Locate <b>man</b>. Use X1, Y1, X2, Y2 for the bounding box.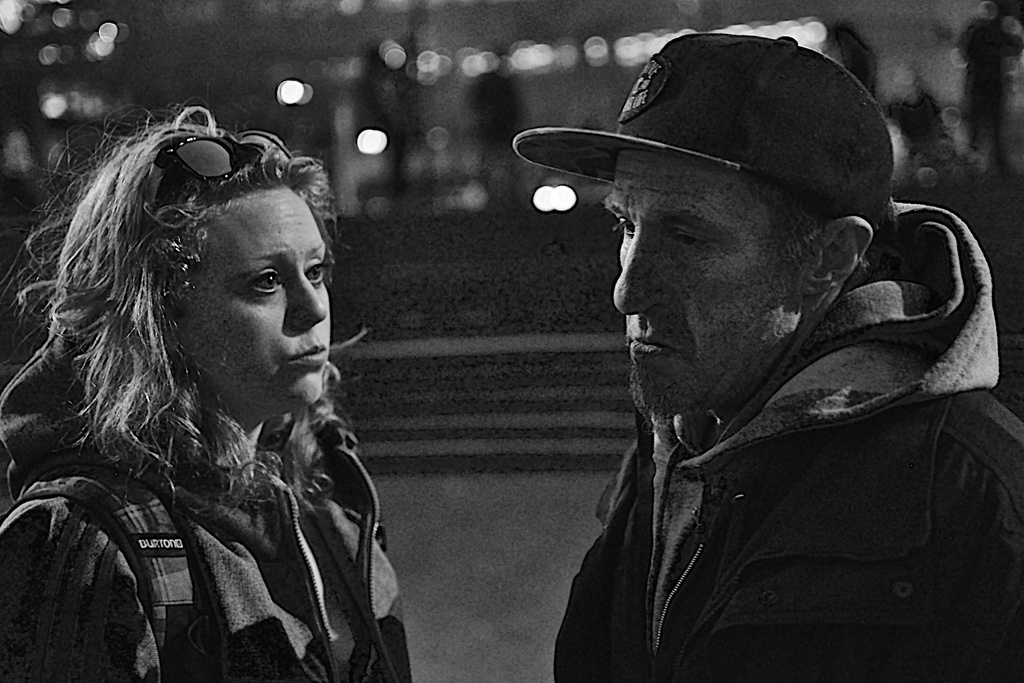
474, 24, 1023, 671.
